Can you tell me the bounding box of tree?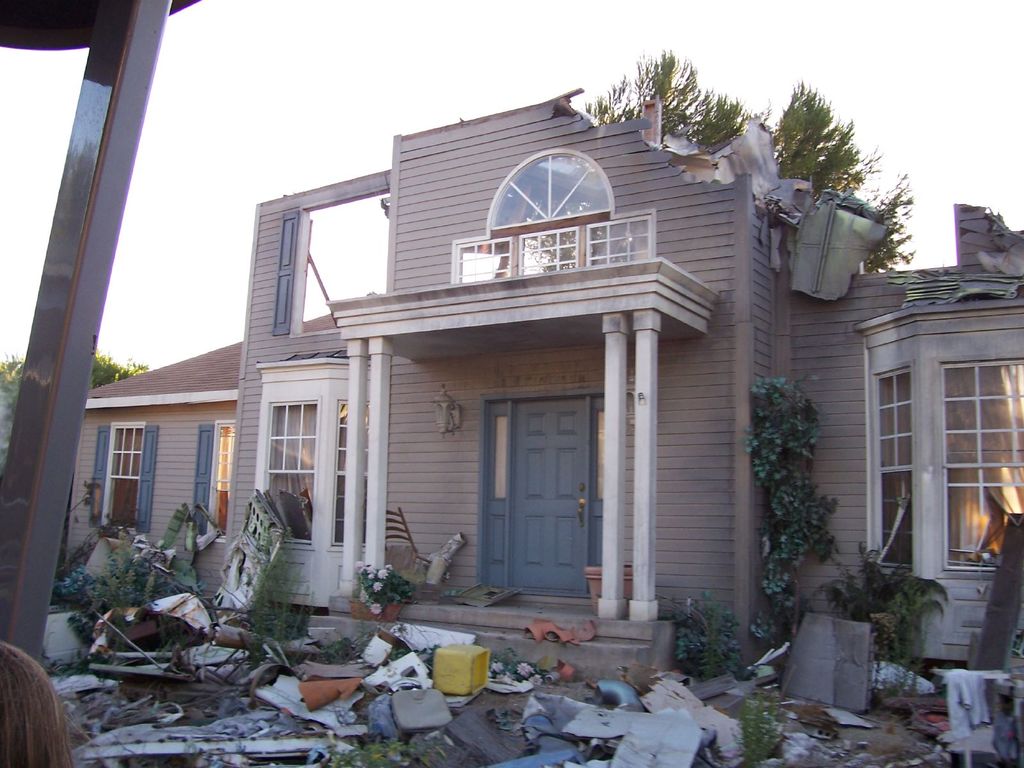
782, 79, 875, 198.
